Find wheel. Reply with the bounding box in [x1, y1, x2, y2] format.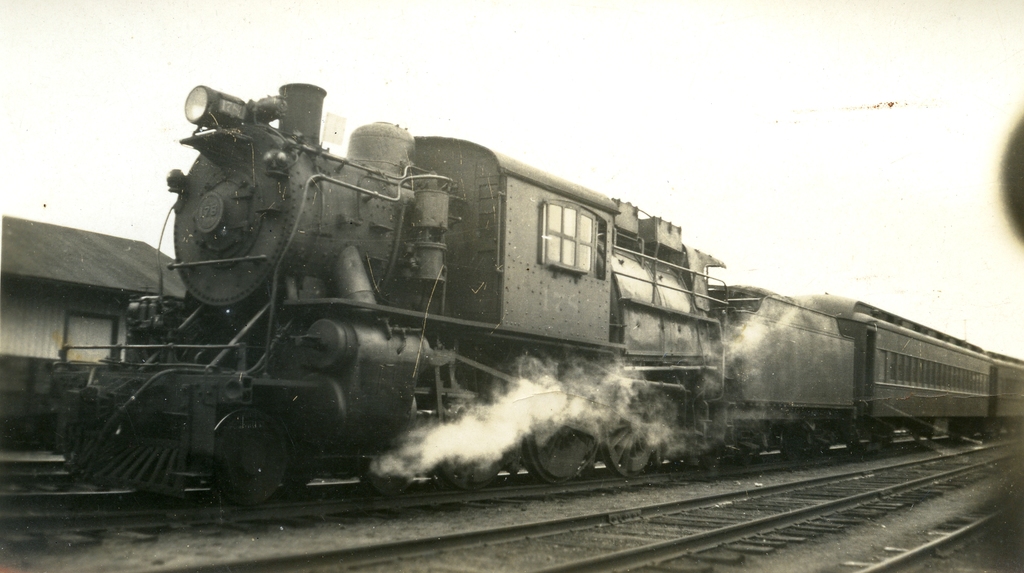
[360, 468, 414, 495].
